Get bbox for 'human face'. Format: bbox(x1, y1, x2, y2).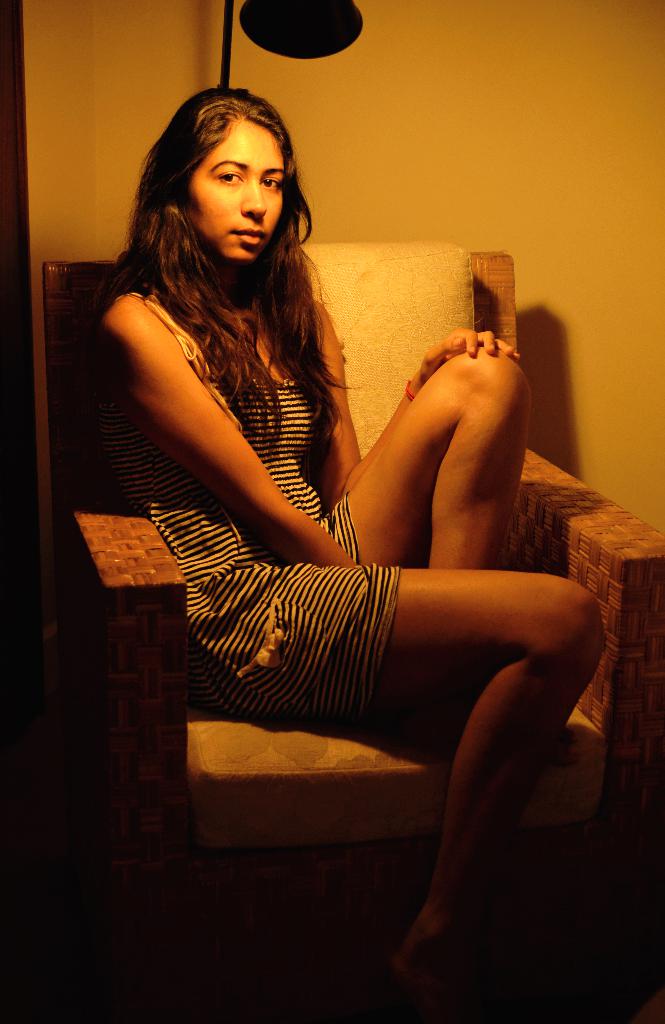
bbox(185, 122, 283, 266).
